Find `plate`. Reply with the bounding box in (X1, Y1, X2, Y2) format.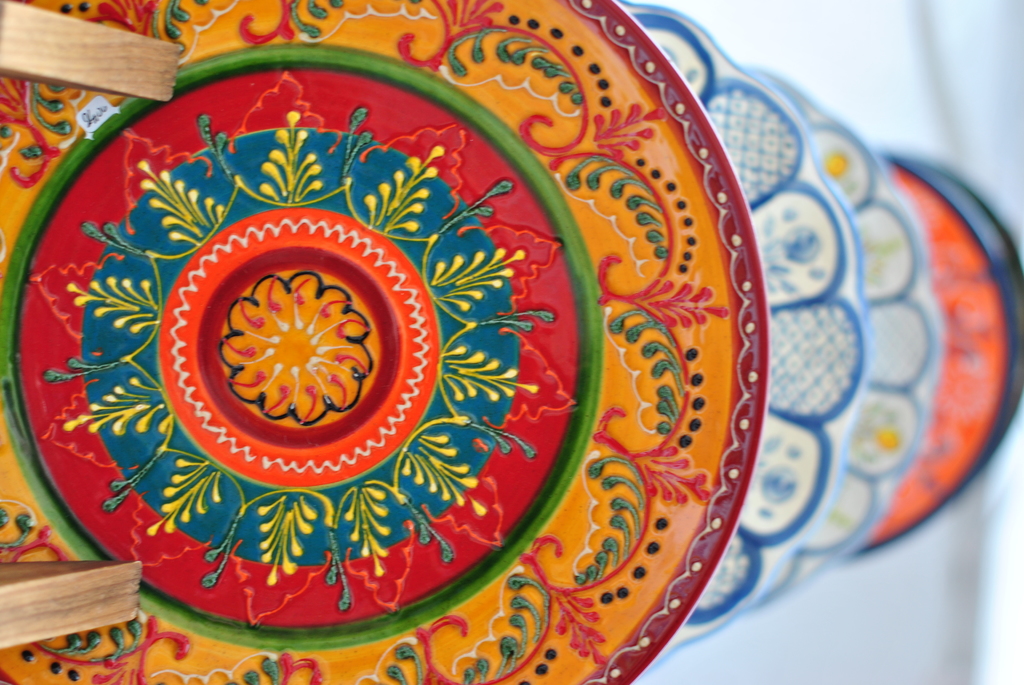
(0, 0, 767, 684).
